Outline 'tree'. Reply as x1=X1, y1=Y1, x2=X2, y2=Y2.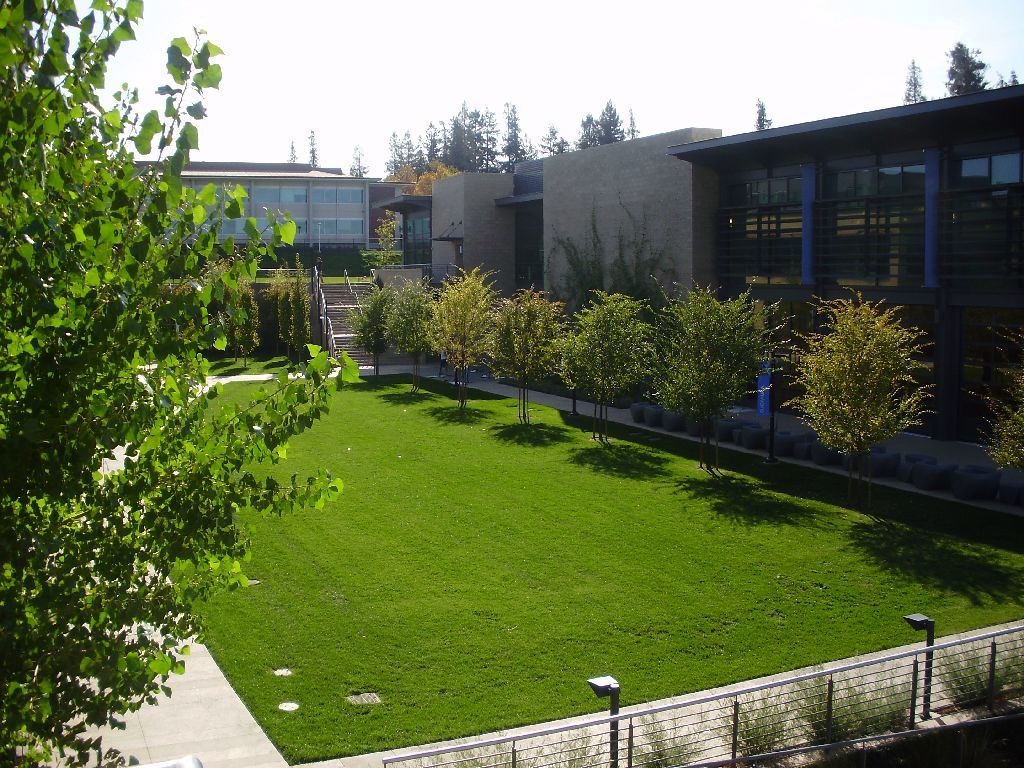
x1=649, y1=282, x2=792, y2=473.
